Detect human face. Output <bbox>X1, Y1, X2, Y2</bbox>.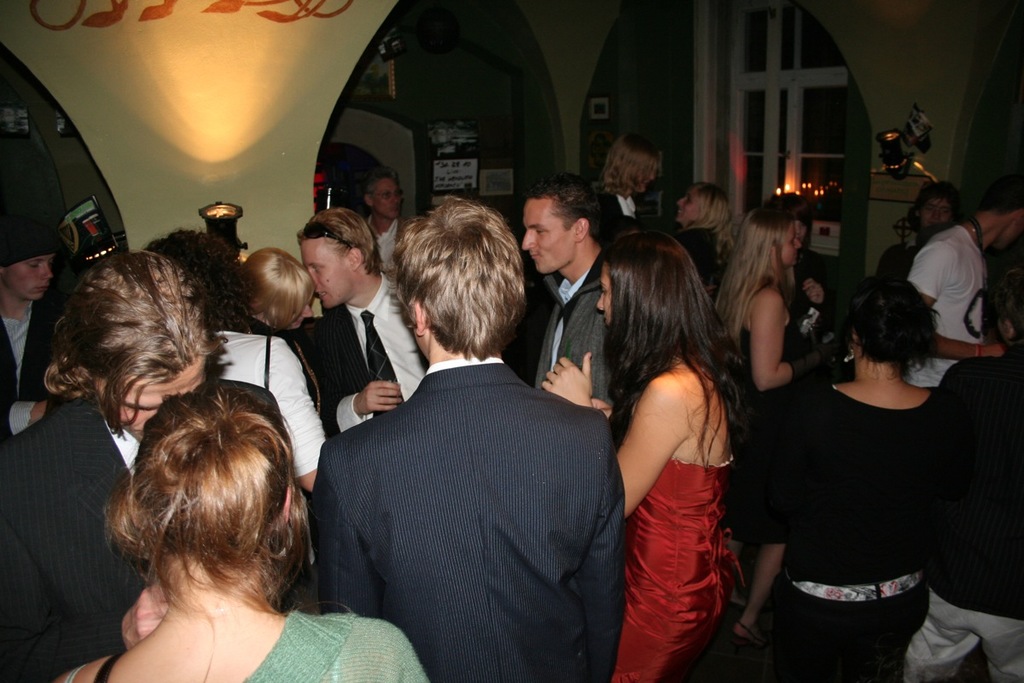
<bbox>299, 236, 346, 314</bbox>.
